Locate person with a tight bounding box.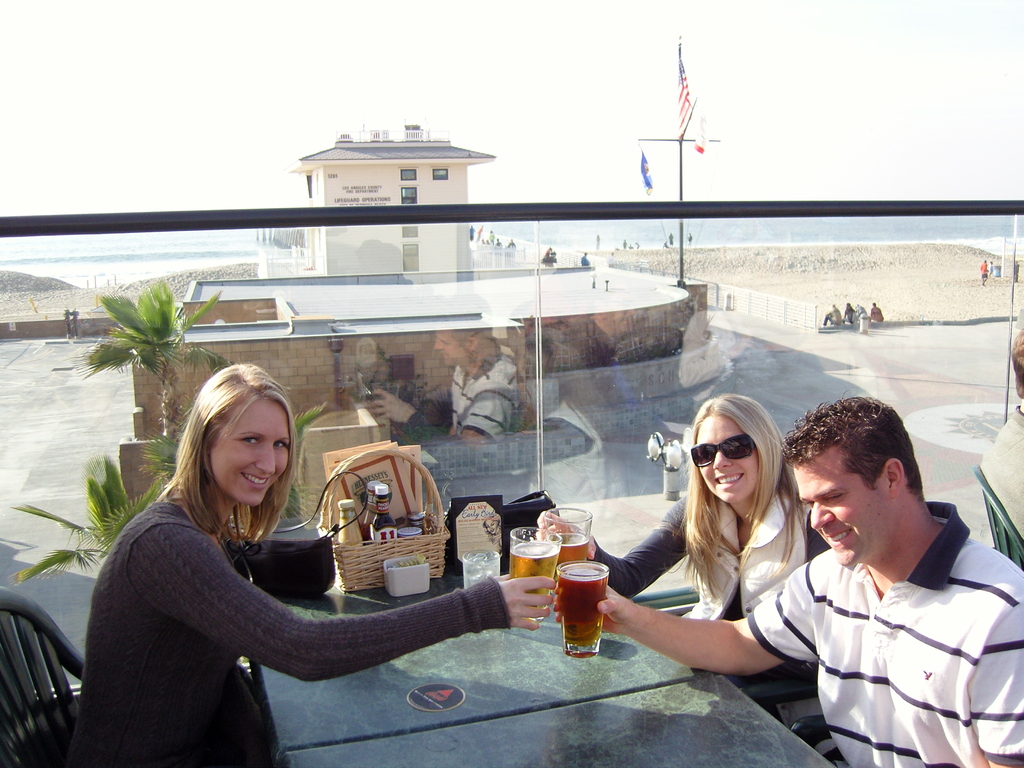
Rect(520, 394, 834, 735).
